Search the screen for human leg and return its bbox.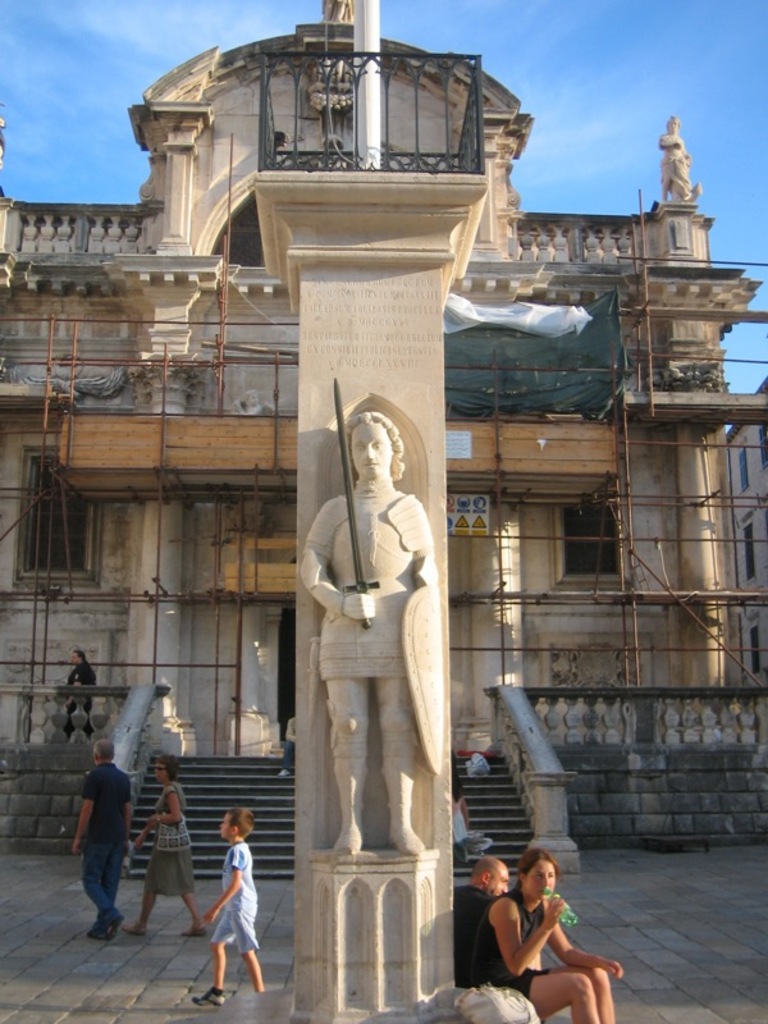
Found: 122 854 157 932.
